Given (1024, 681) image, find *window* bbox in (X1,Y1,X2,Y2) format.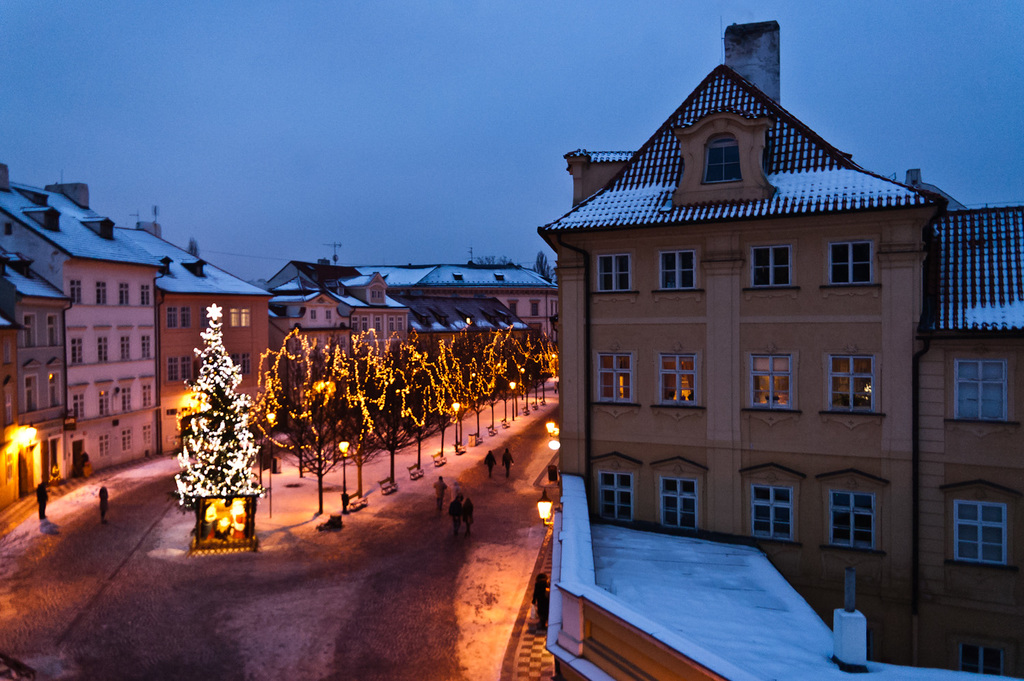
(956,361,1011,426).
